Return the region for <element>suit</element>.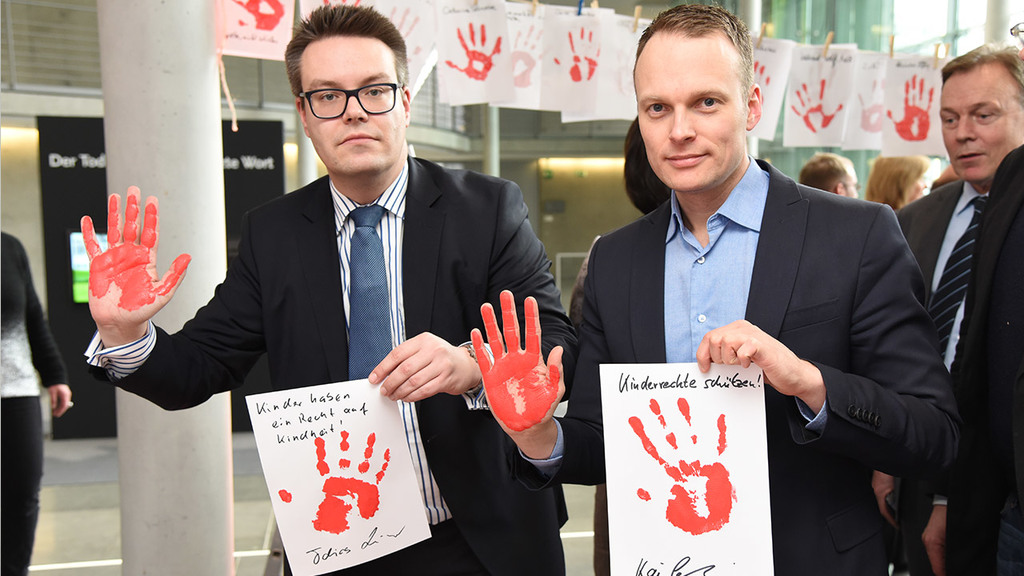
locate(84, 150, 572, 575).
